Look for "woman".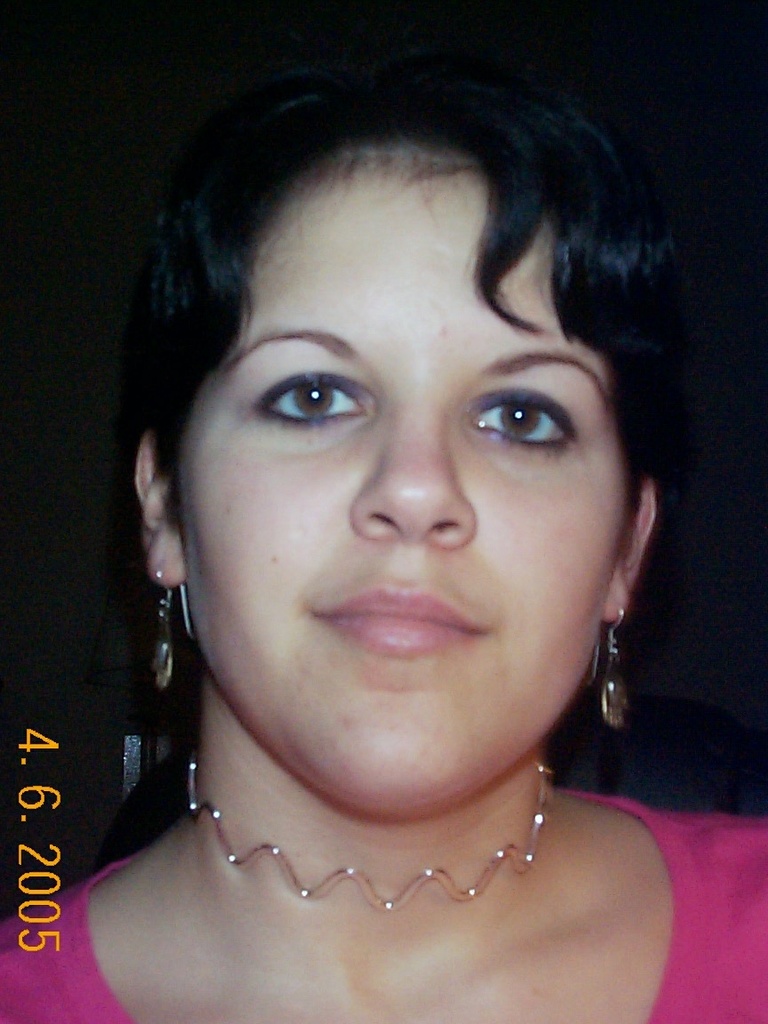
Found: [0,20,767,1023].
